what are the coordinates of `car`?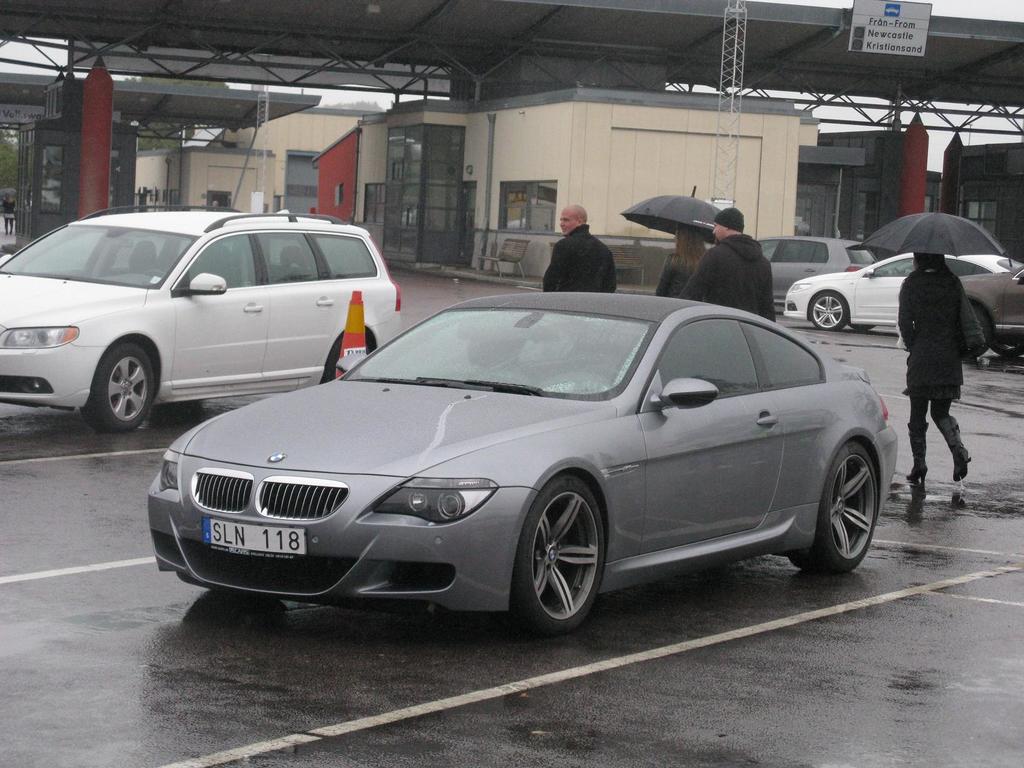
pyautogui.locateOnScreen(957, 264, 1023, 359).
